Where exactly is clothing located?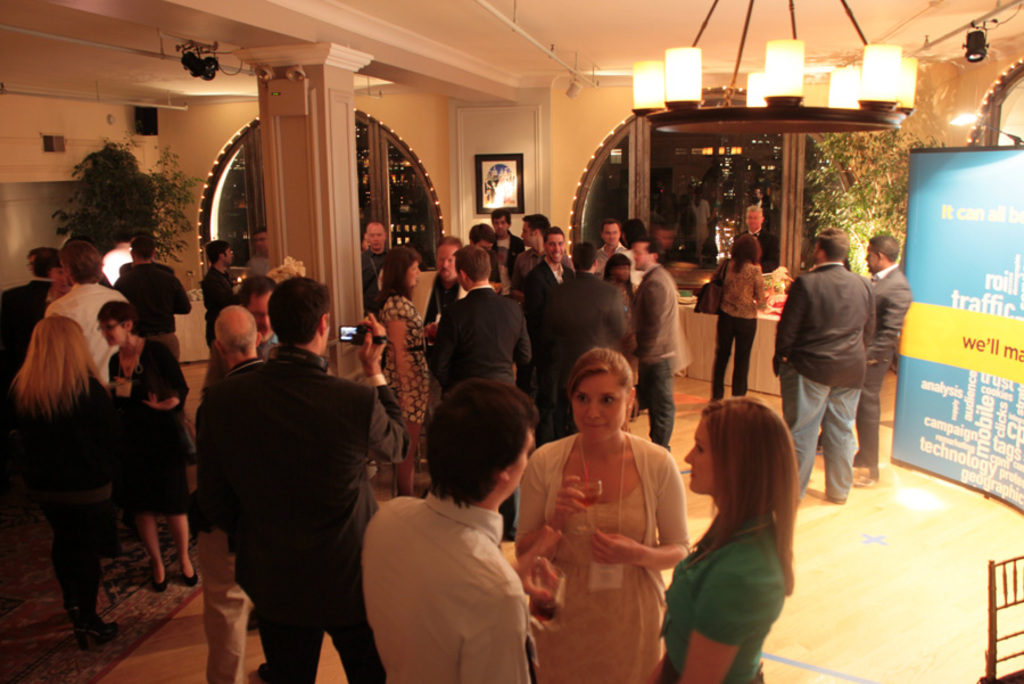
Its bounding box is detection(659, 505, 783, 677).
